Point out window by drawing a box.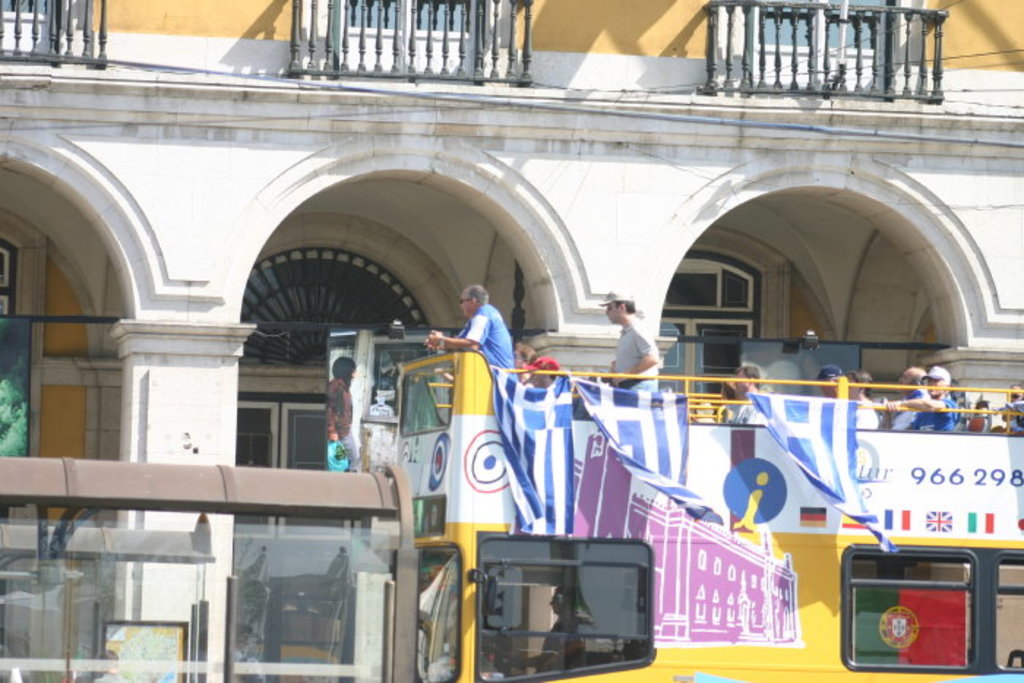
(x1=222, y1=385, x2=291, y2=465).
